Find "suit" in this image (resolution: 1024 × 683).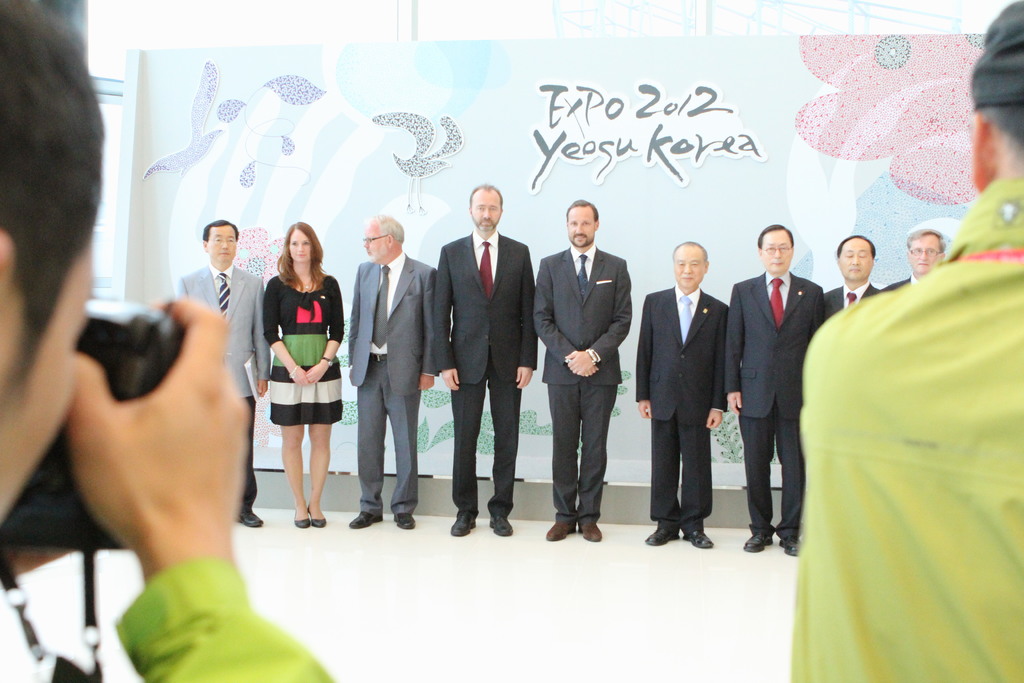
bbox(881, 274, 916, 292).
